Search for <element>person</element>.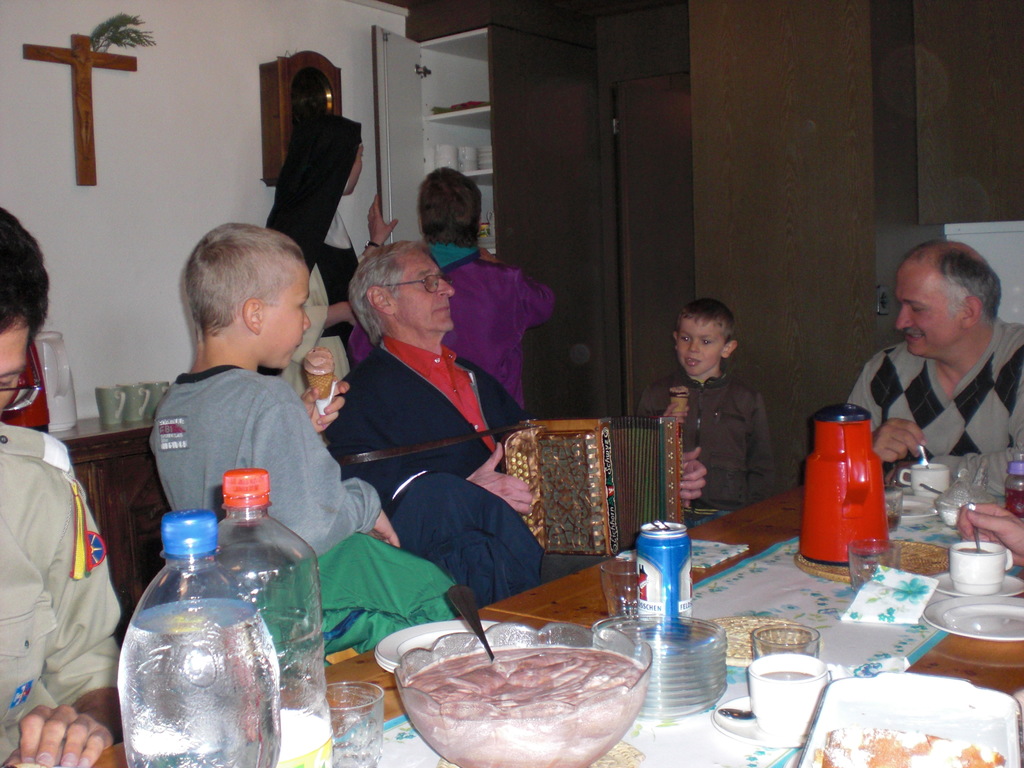
Found at l=956, t=500, r=1023, b=565.
